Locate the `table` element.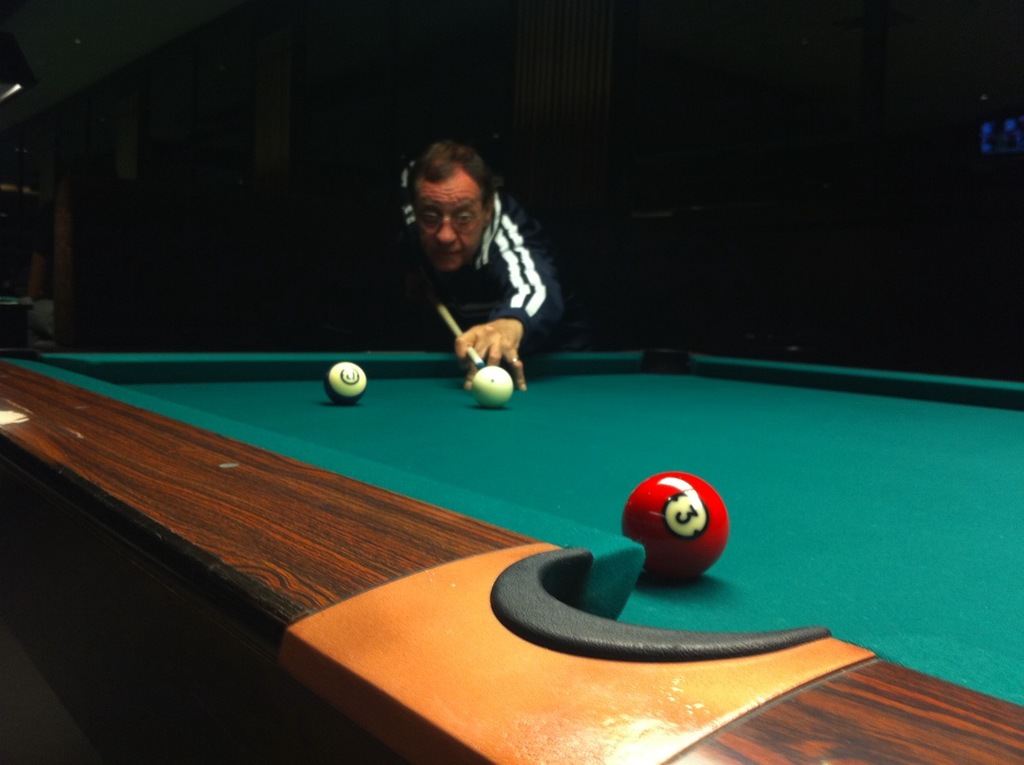
Element bbox: <bbox>0, 296, 1023, 764</bbox>.
